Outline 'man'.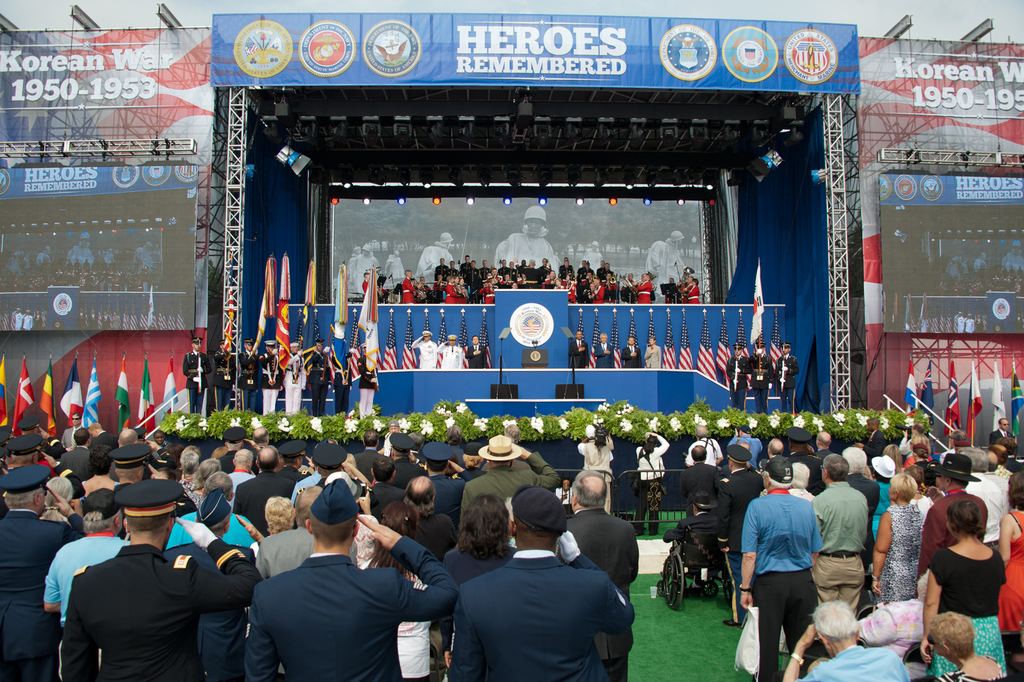
Outline: <bbox>310, 344, 331, 416</bbox>.
